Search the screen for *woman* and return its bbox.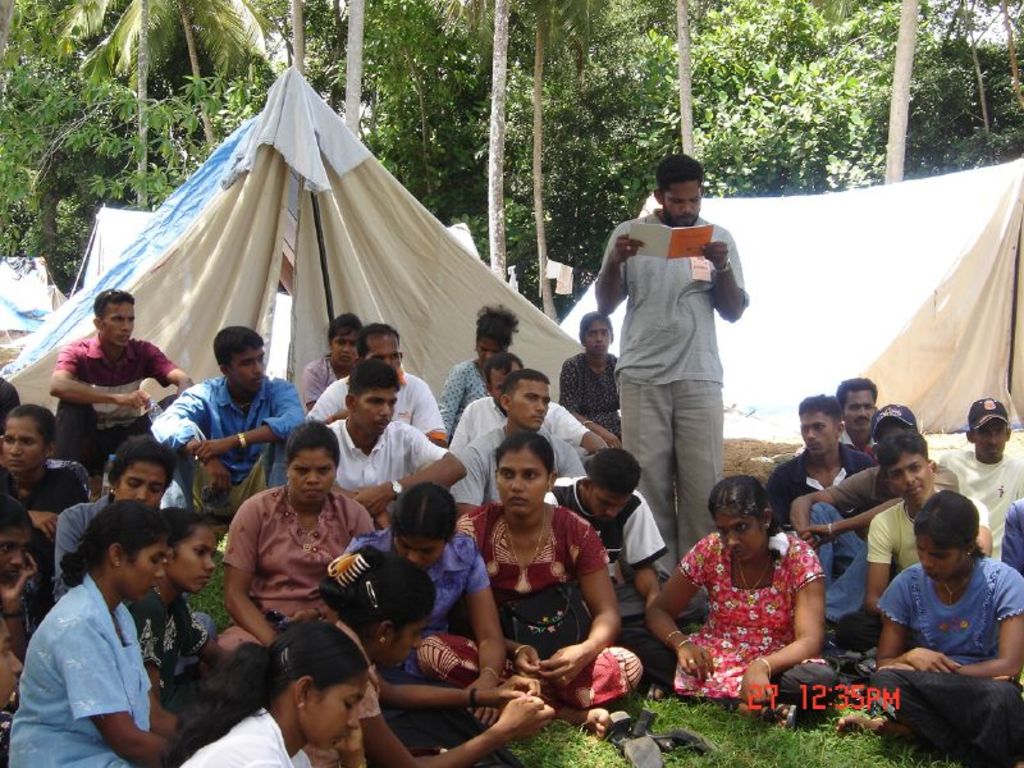
Found: (0,403,88,612).
